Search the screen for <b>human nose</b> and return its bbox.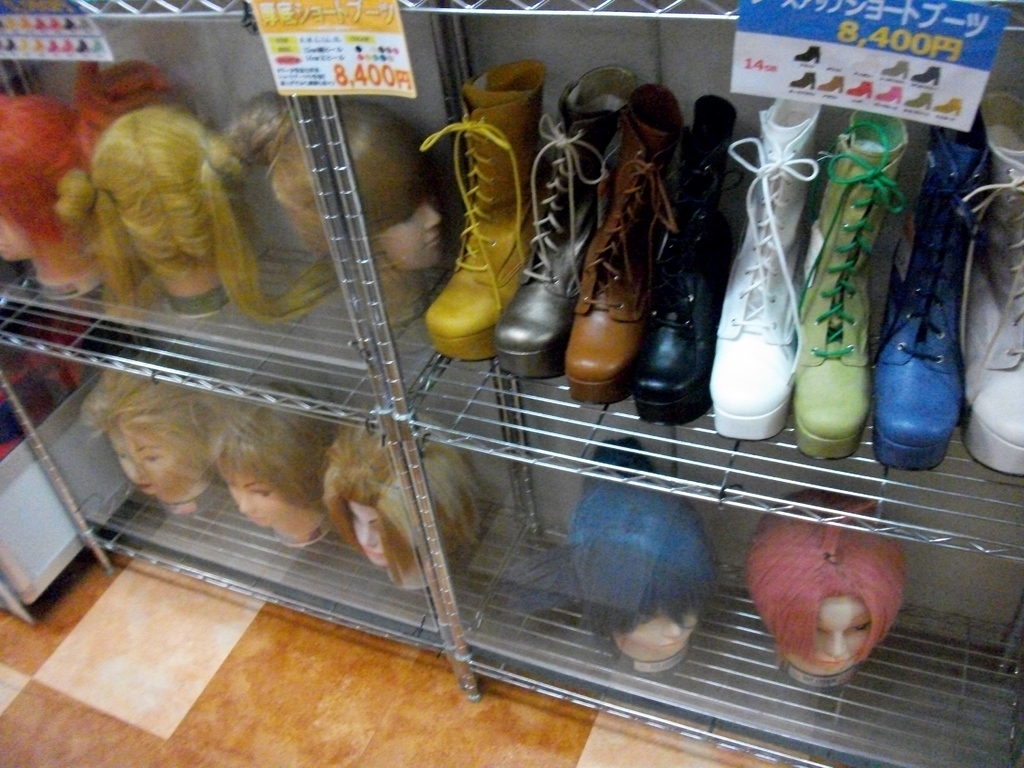
Found: rect(360, 526, 375, 546).
